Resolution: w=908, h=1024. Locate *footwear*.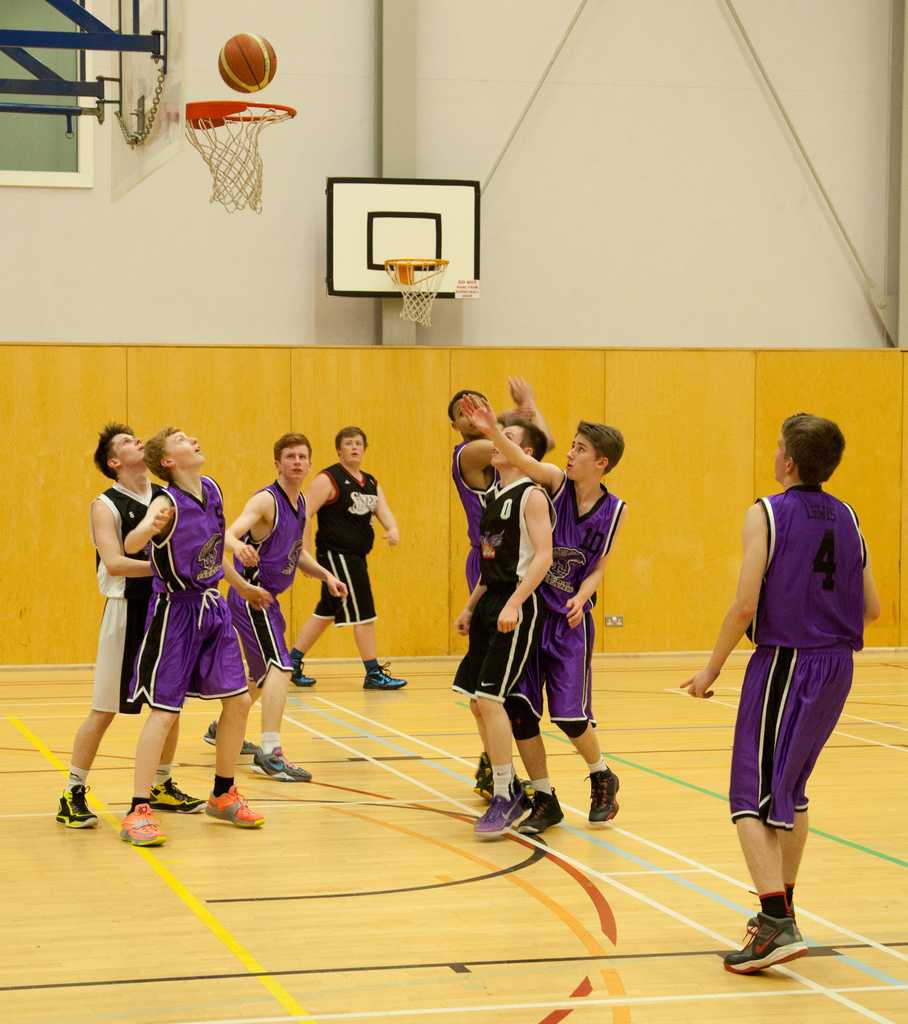
detection(149, 772, 212, 817).
